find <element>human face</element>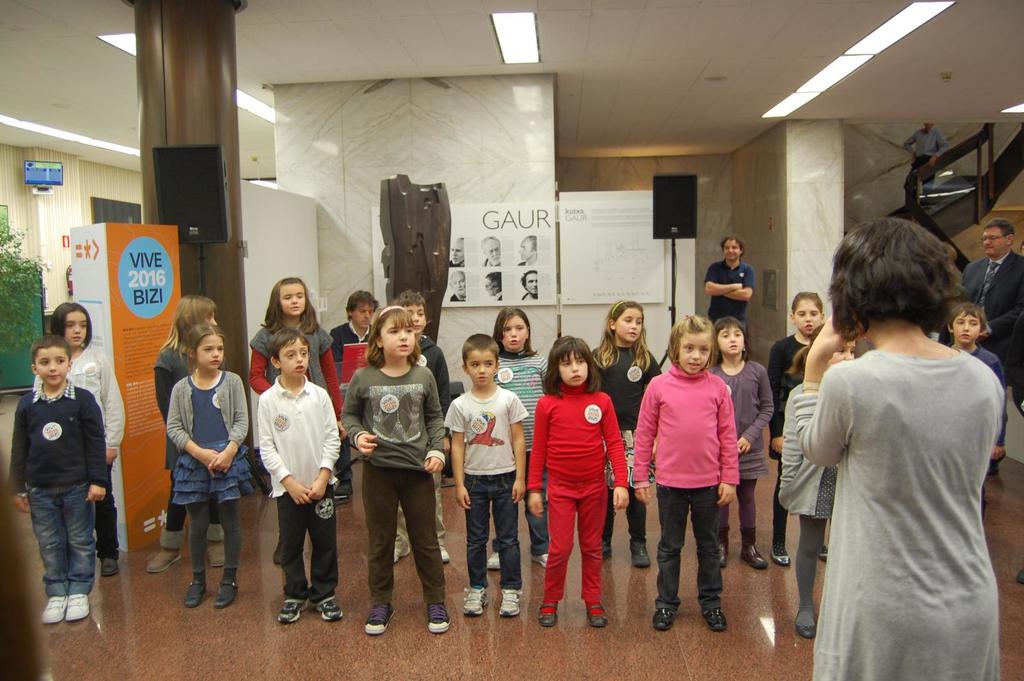
x1=483 y1=239 x2=500 y2=263
